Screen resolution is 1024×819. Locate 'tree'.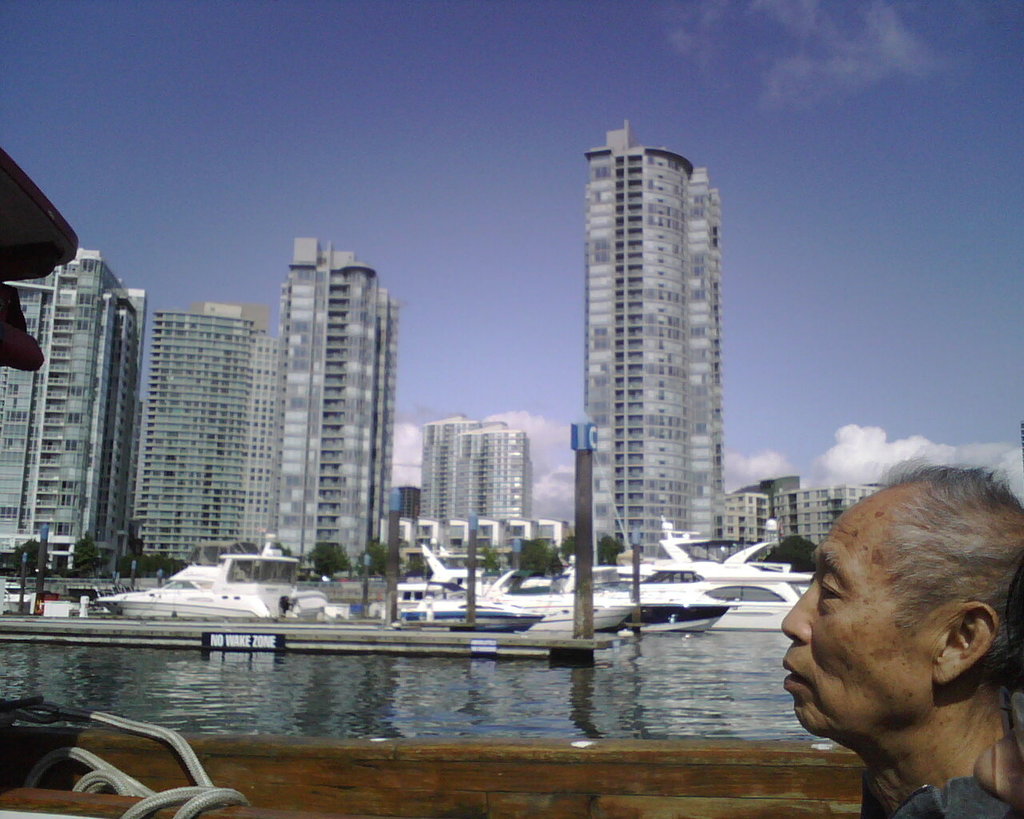
<bbox>305, 538, 352, 584</bbox>.
